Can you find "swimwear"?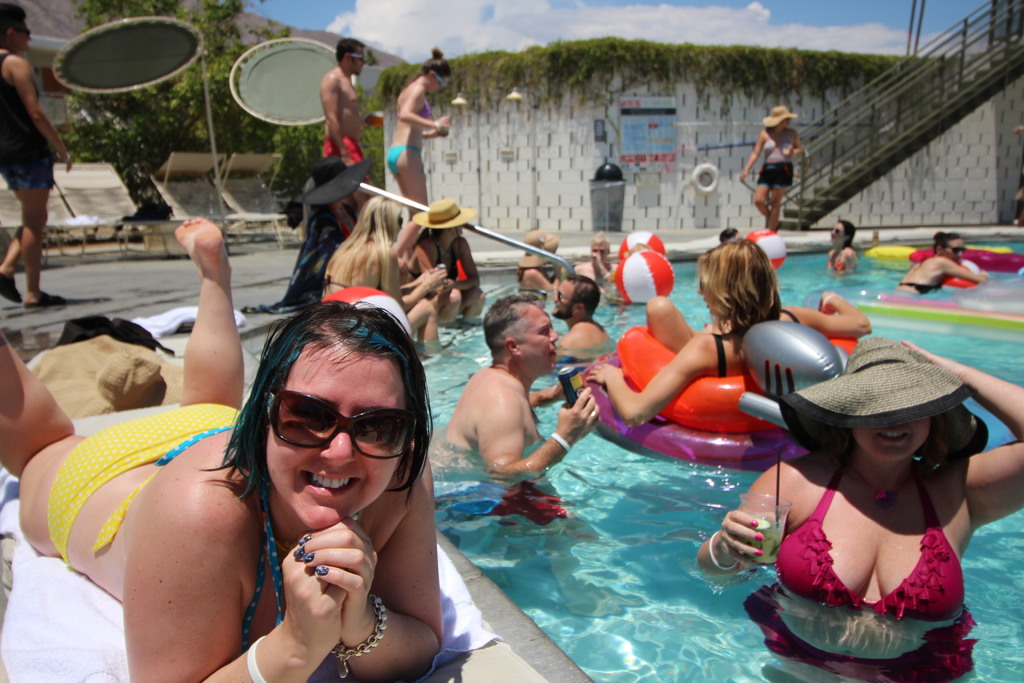
Yes, bounding box: bbox(44, 404, 244, 570).
